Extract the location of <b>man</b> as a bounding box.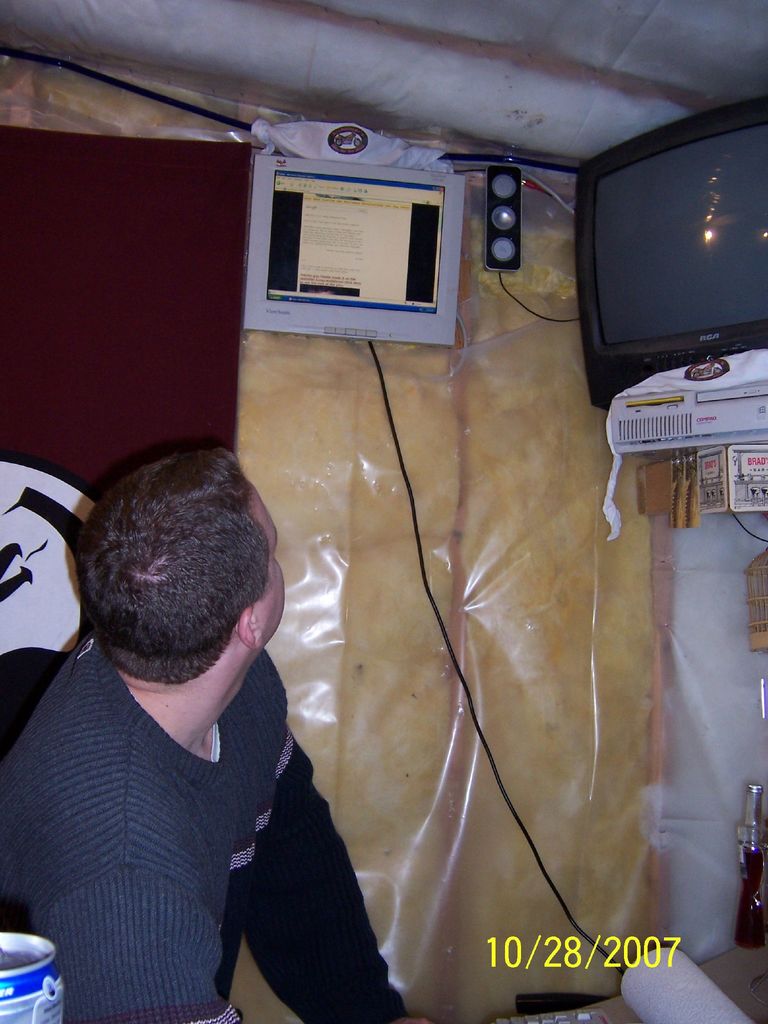
<bbox>4, 432, 391, 1023</bbox>.
